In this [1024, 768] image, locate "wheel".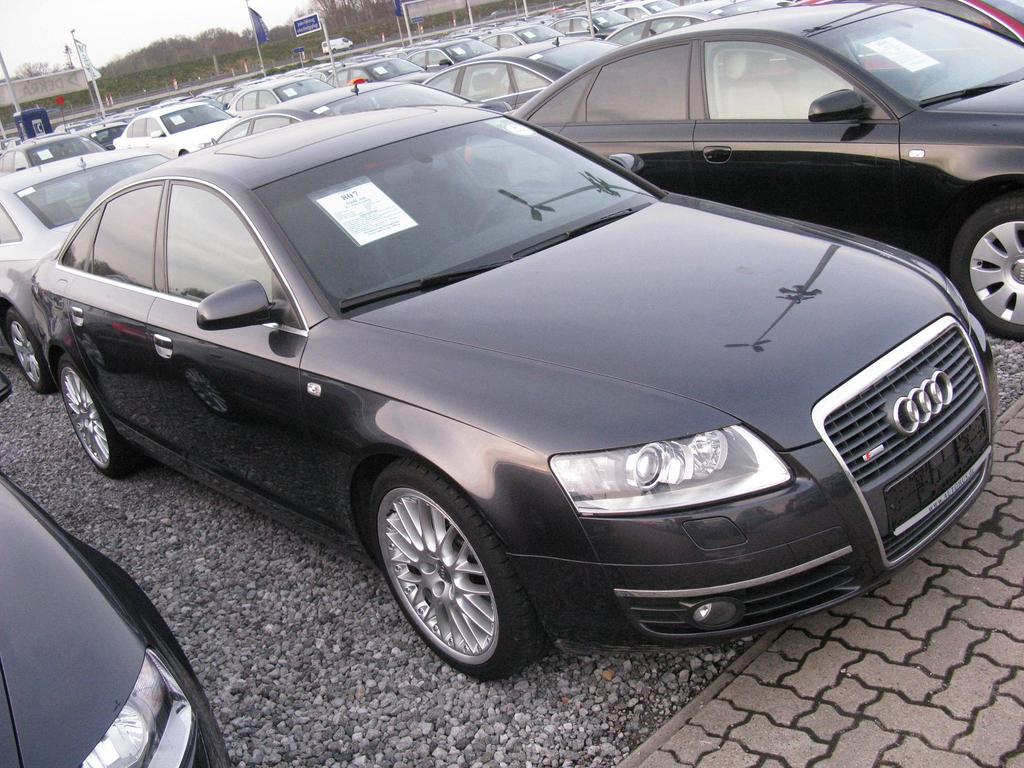
Bounding box: <region>5, 307, 54, 401</region>.
